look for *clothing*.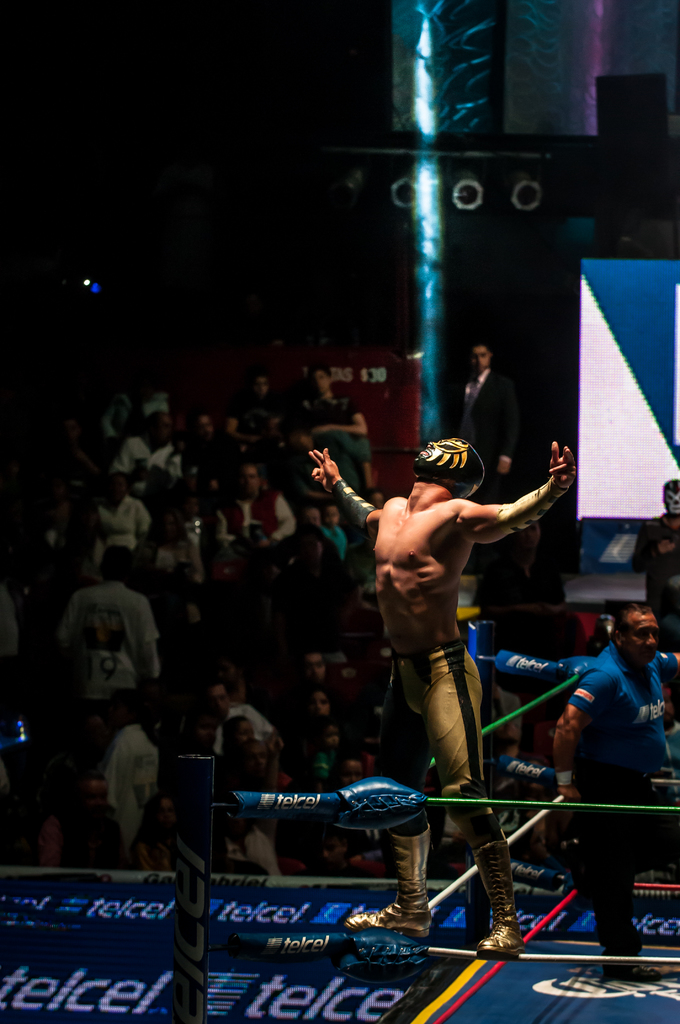
Found: bbox=(54, 579, 160, 710).
